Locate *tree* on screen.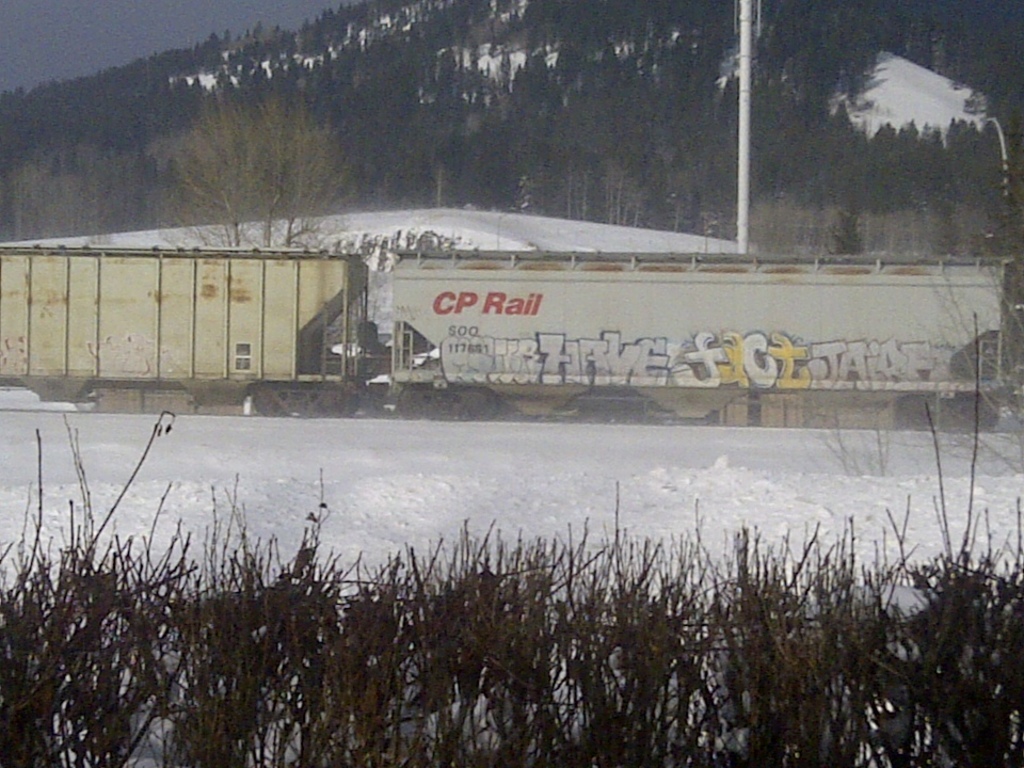
On screen at detection(167, 64, 355, 224).
